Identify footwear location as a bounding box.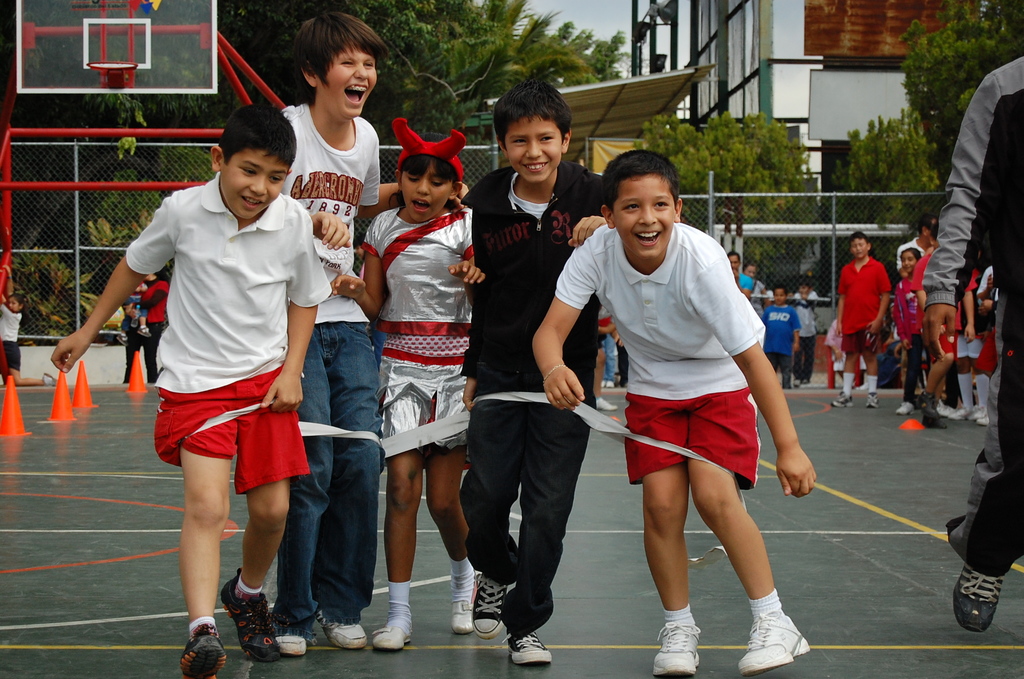
952 559 1007 630.
